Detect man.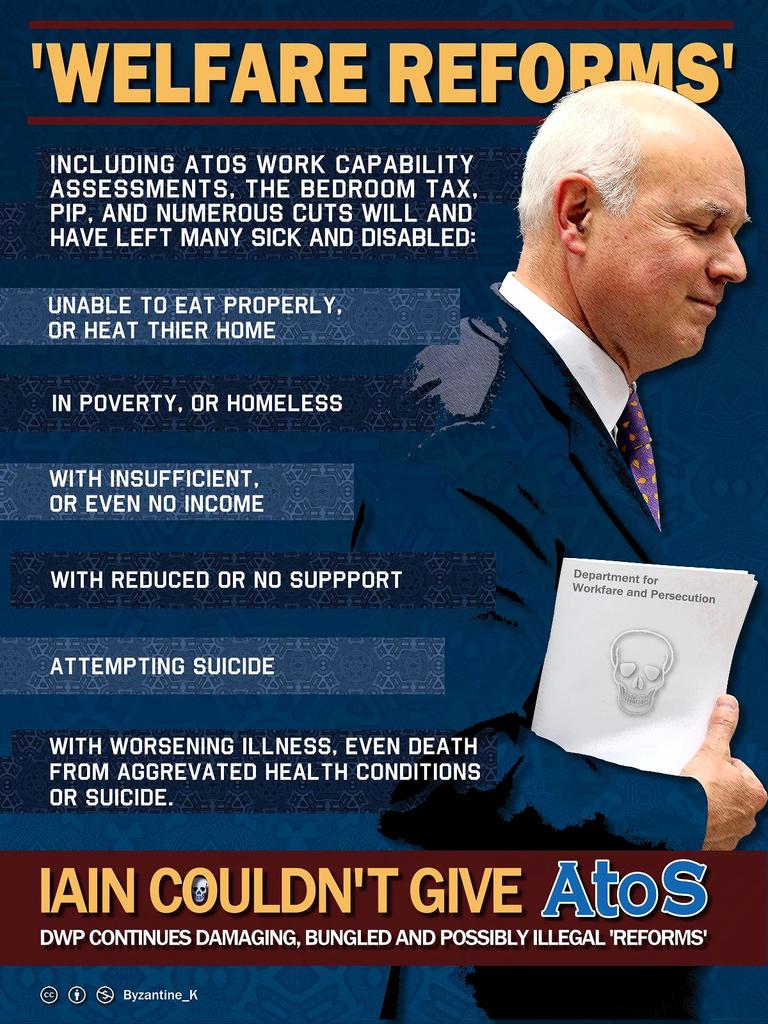
Detected at crop(342, 58, 767, 1023).
